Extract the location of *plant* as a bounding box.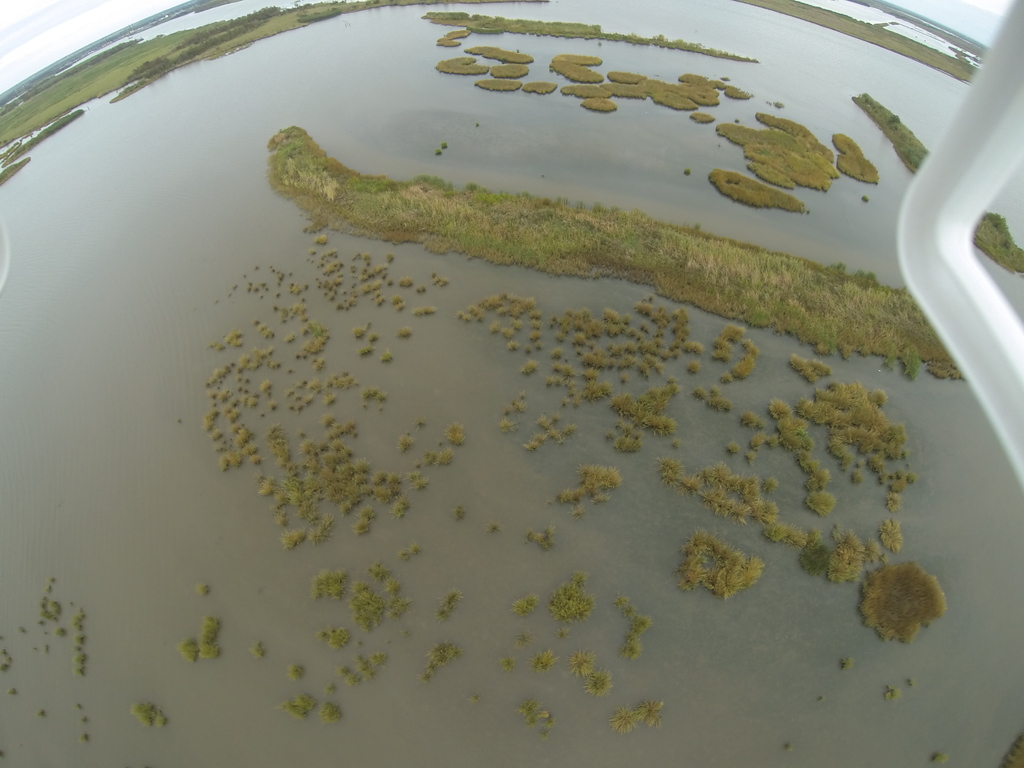
bbox=[762, 518, 805, 551].
